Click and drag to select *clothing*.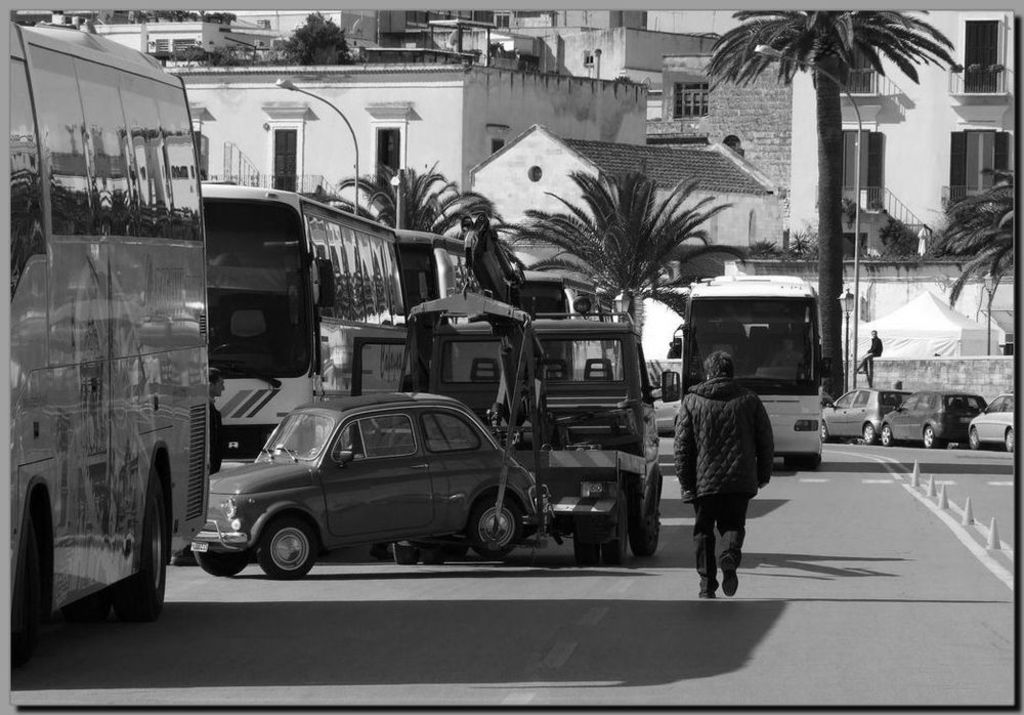
Selection: 672:375:776:593.
